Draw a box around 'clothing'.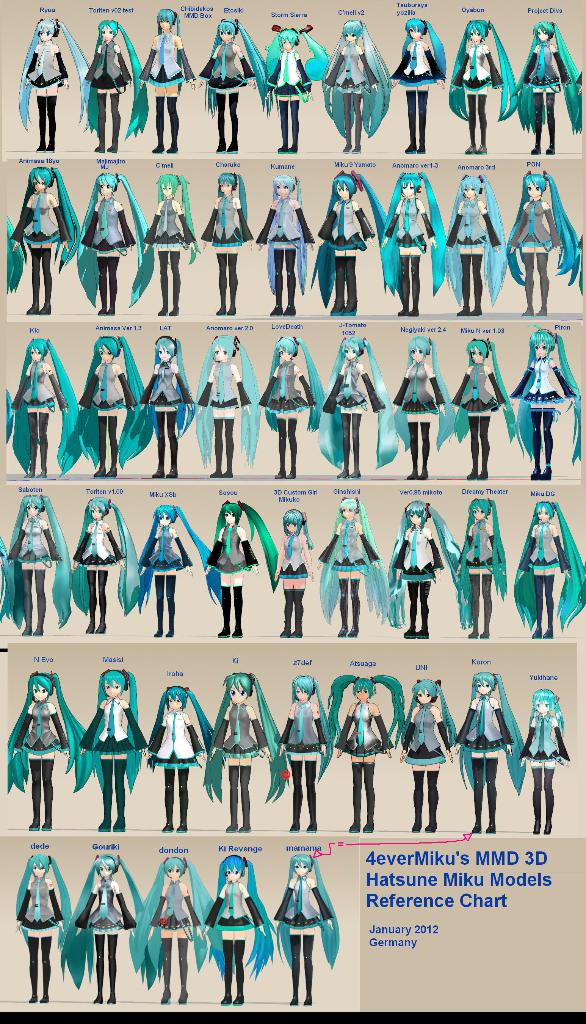
pyautogui.locateOnScreen(156, 889, 191, 926).
